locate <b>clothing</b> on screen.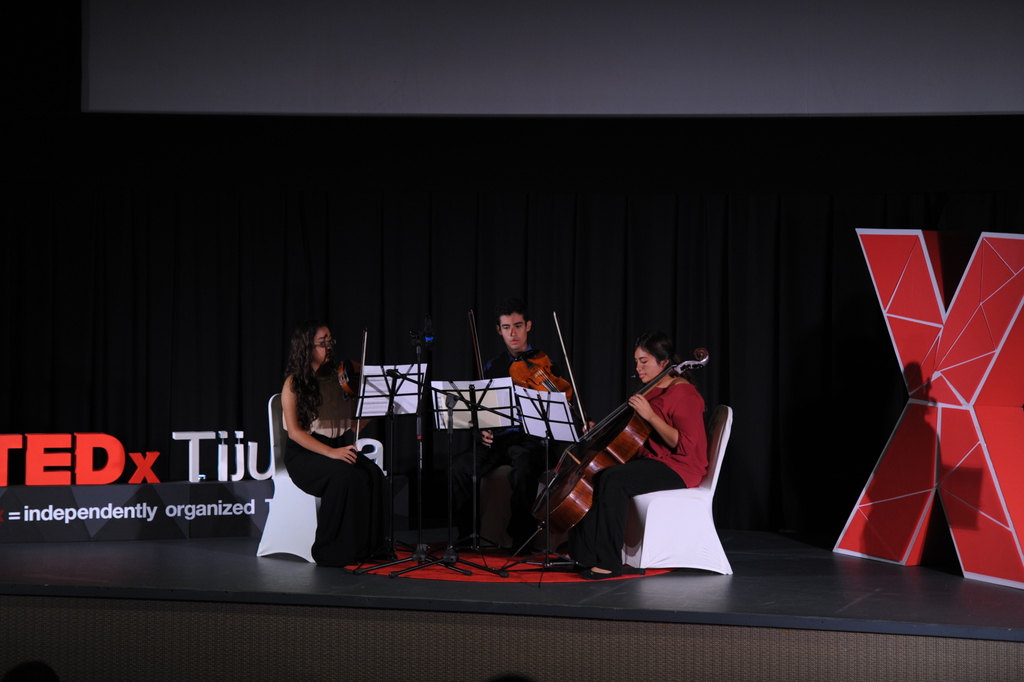
On screen at region(453, 344, 566, 543).
